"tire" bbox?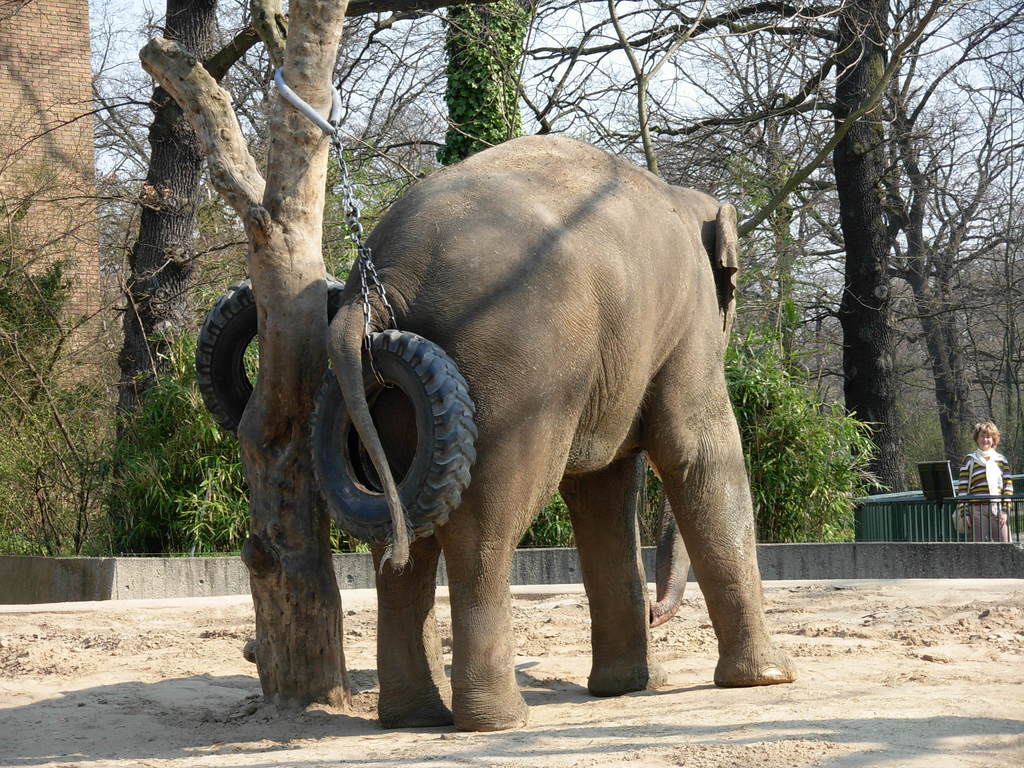
[x1=188, y1=290, x2=261, y2=431]
